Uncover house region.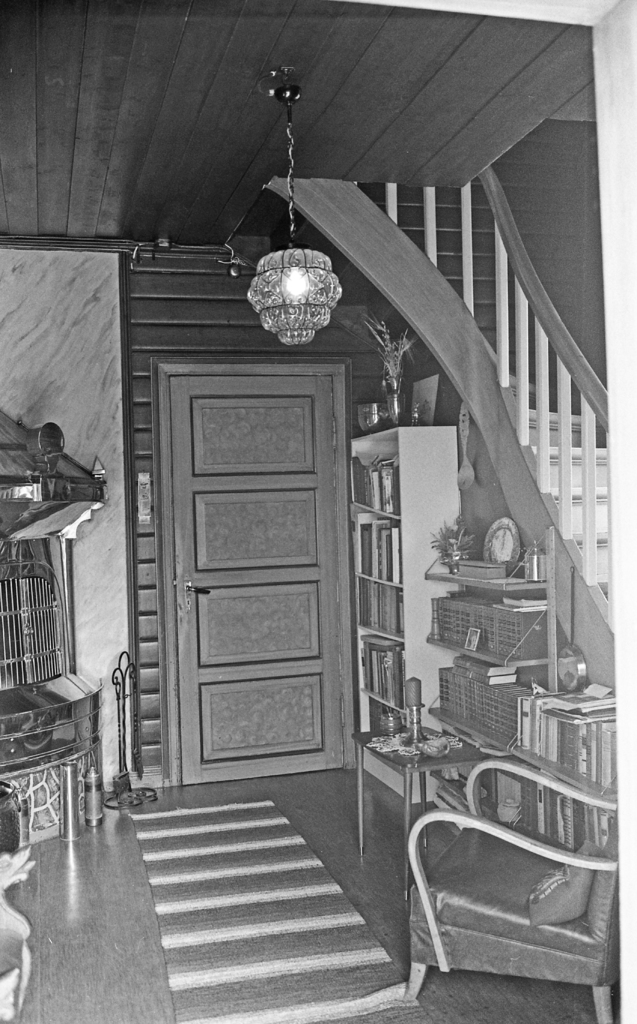
Uncovered: box=[0, 0, 636, 1023].
